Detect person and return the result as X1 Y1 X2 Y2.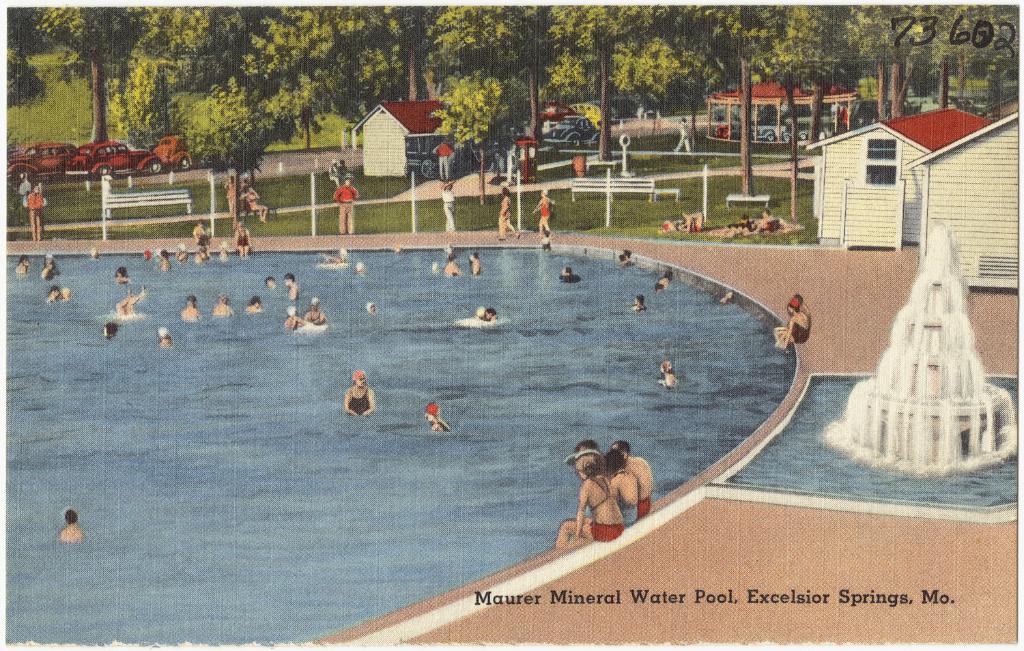
531 190 552 235.
